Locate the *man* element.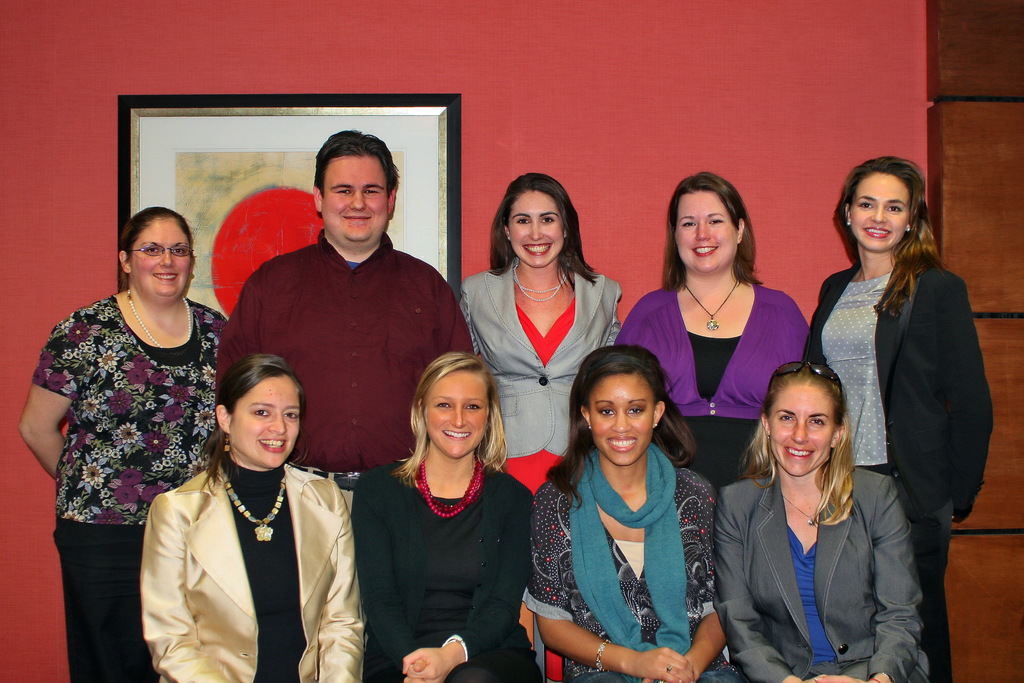
Element bbox: detection(208, 160, 463, 484).
